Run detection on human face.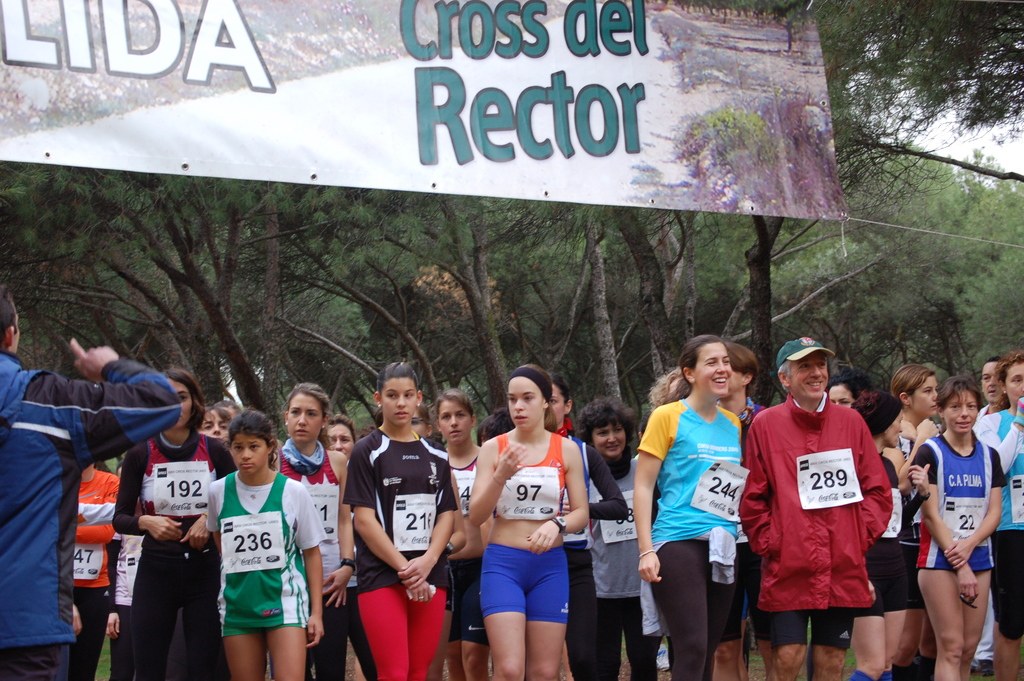
Result: <region>435, 395, 472, 441</region>.
